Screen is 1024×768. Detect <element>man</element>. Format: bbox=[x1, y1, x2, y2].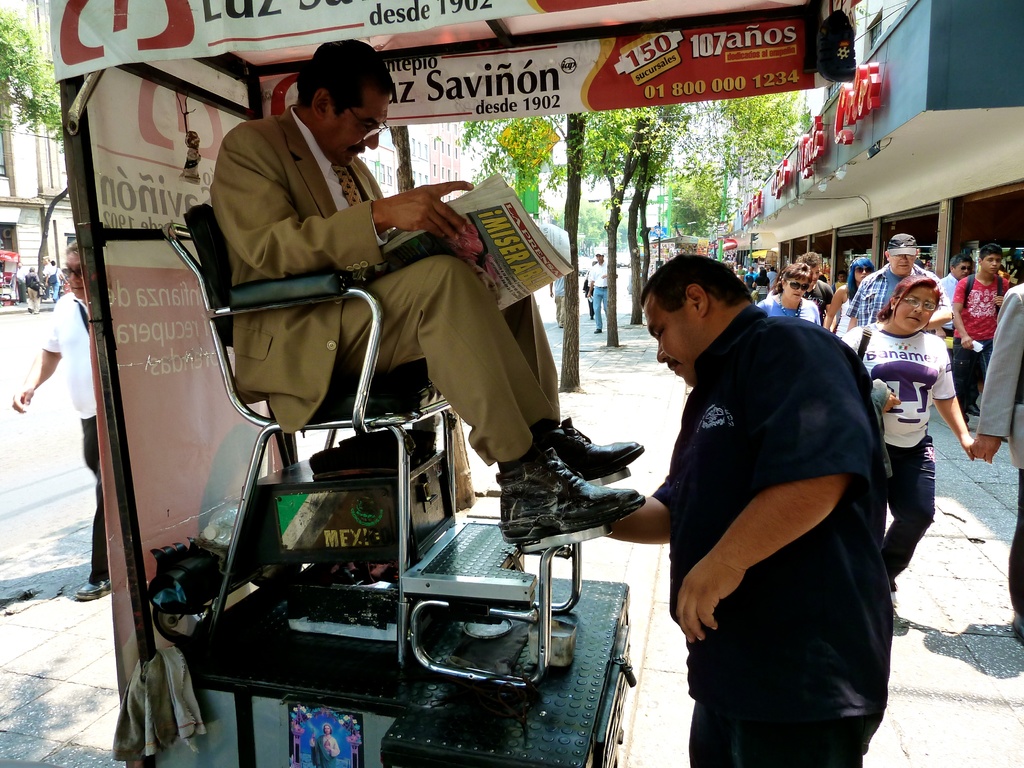
bbox=[968, 280, 1023, 643].
